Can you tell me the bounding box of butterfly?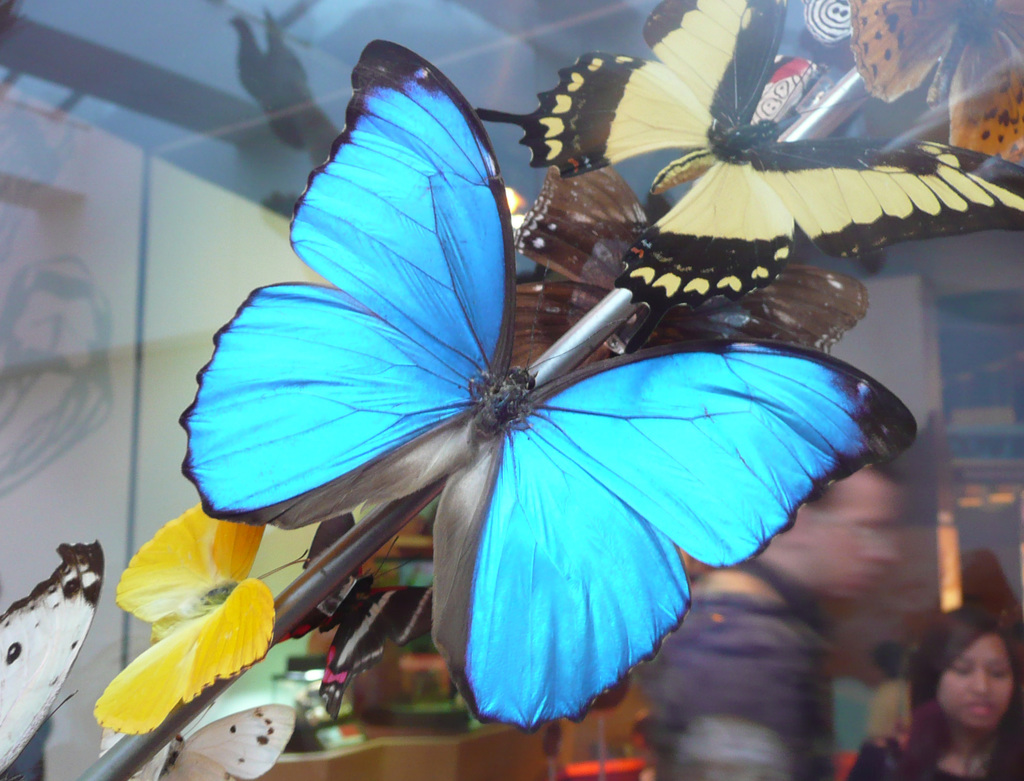
Rect(275, 511, 437, 721).
